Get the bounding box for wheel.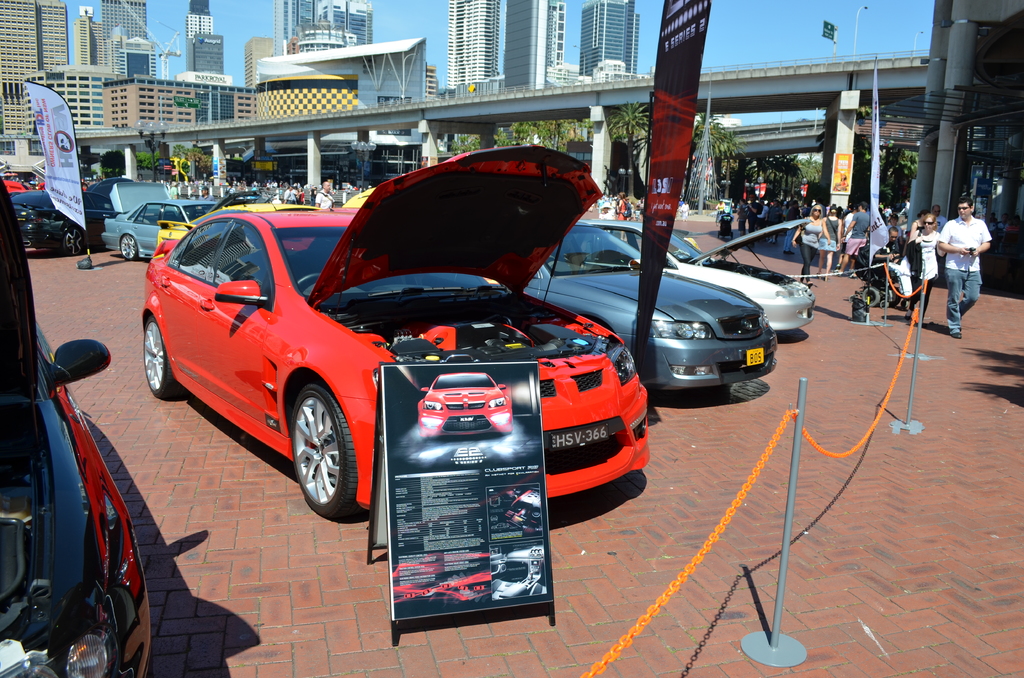
l=141, t=312, r=189, b=401.
